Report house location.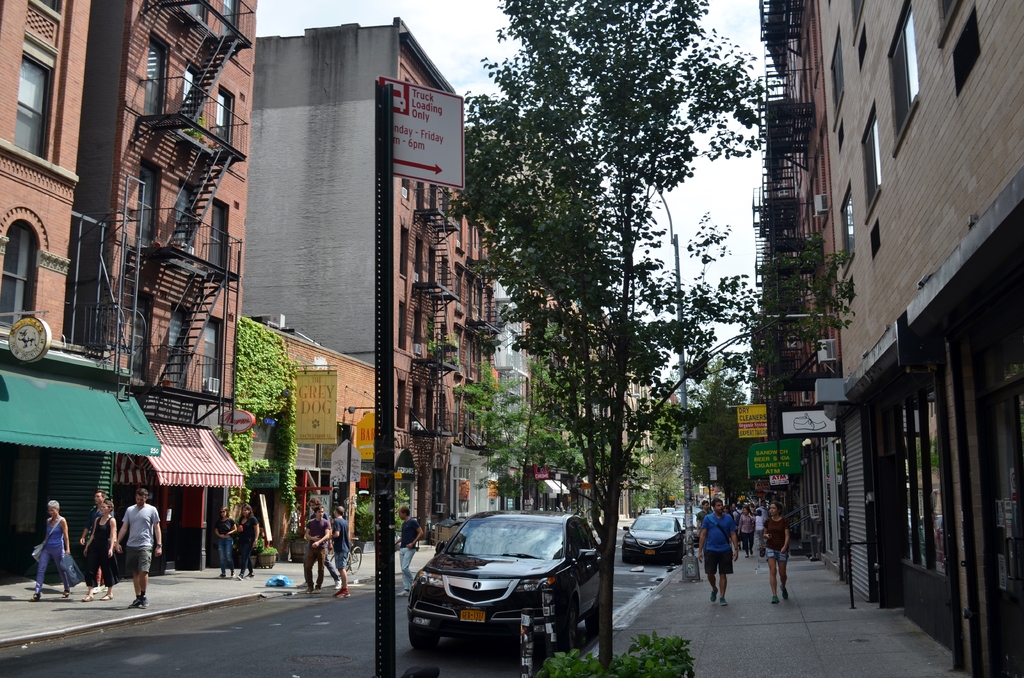
Report: {"x1": 448, "y1": 165, "x2": 509, "y2": 520}.
